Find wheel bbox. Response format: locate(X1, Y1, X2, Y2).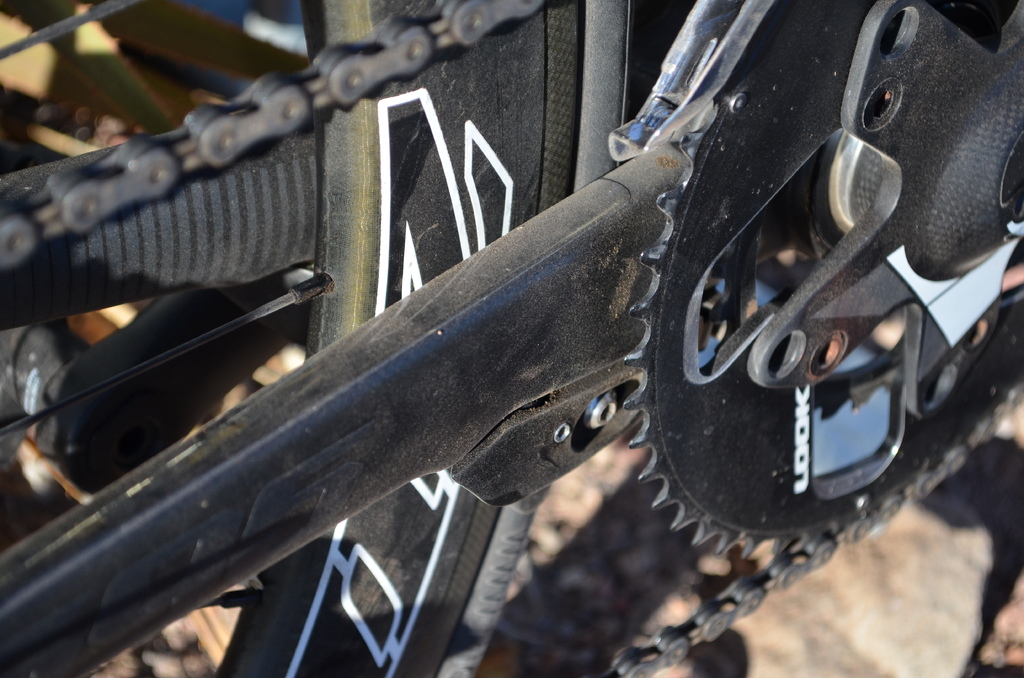
locate(0, 0, 534, 677).
